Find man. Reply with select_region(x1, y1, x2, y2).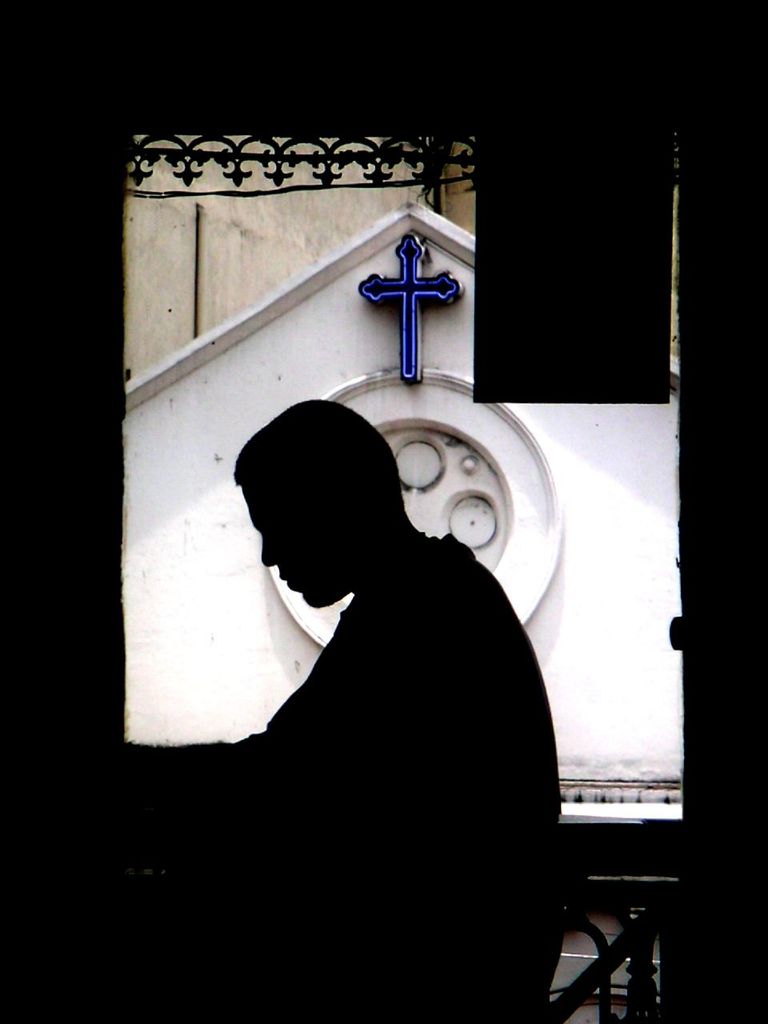
select_region(114, 318, 607, 966).
